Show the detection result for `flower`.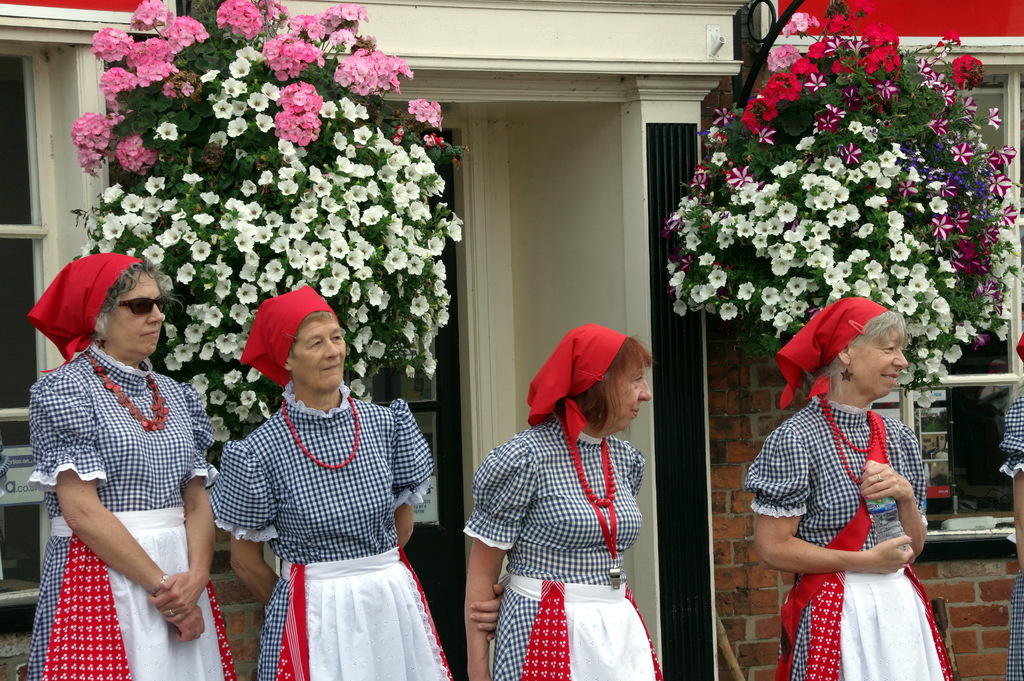
[left=255, top=271, right=275, bottom=291].
